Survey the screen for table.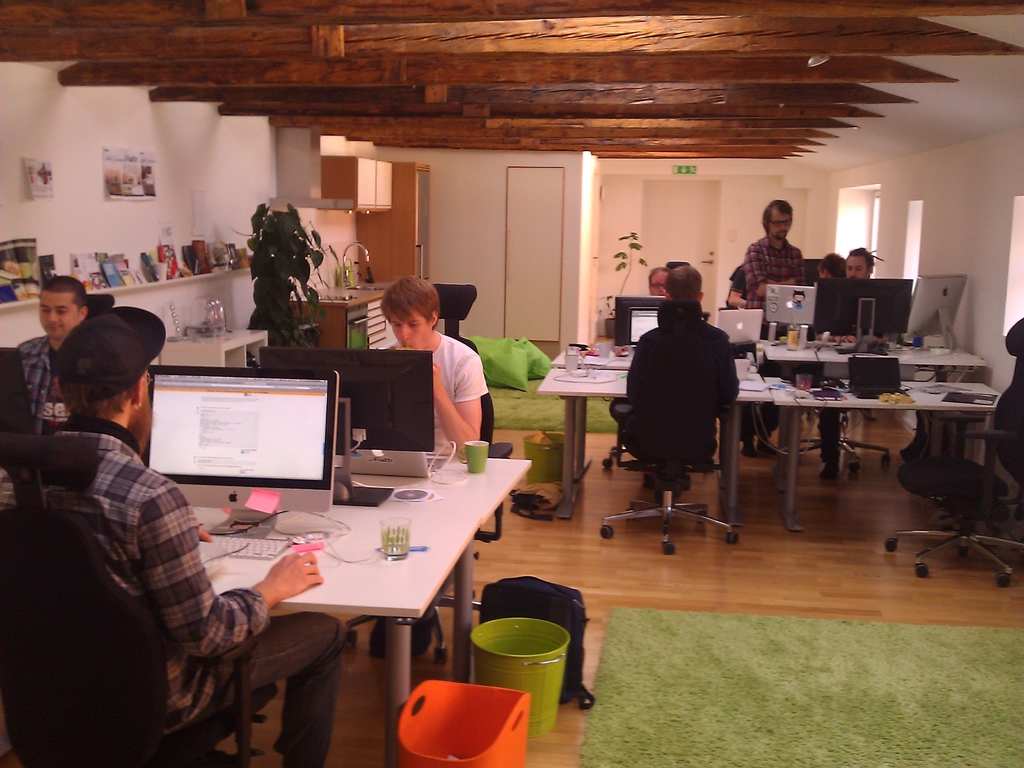
Survey found: (left=150, top=440, right=550, bottom=739).
